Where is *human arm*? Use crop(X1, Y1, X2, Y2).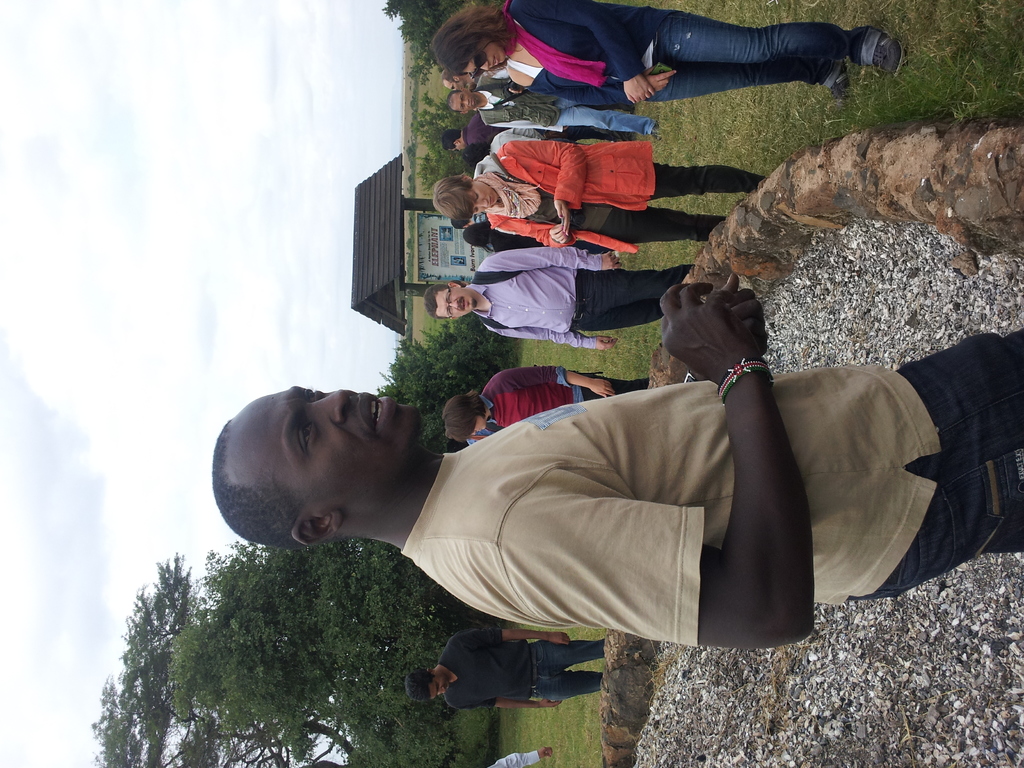
crop(514, 0, 657, 105).
